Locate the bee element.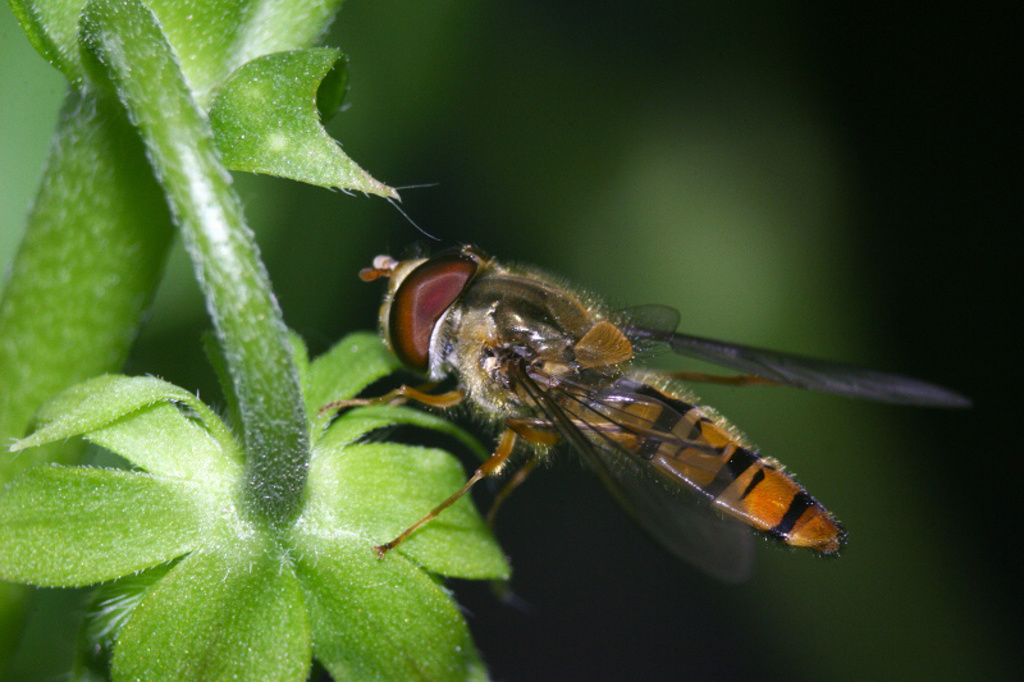
Element bbox: {"x1": 355, "y1": 251, "x2": 931, "y2": 614}.
